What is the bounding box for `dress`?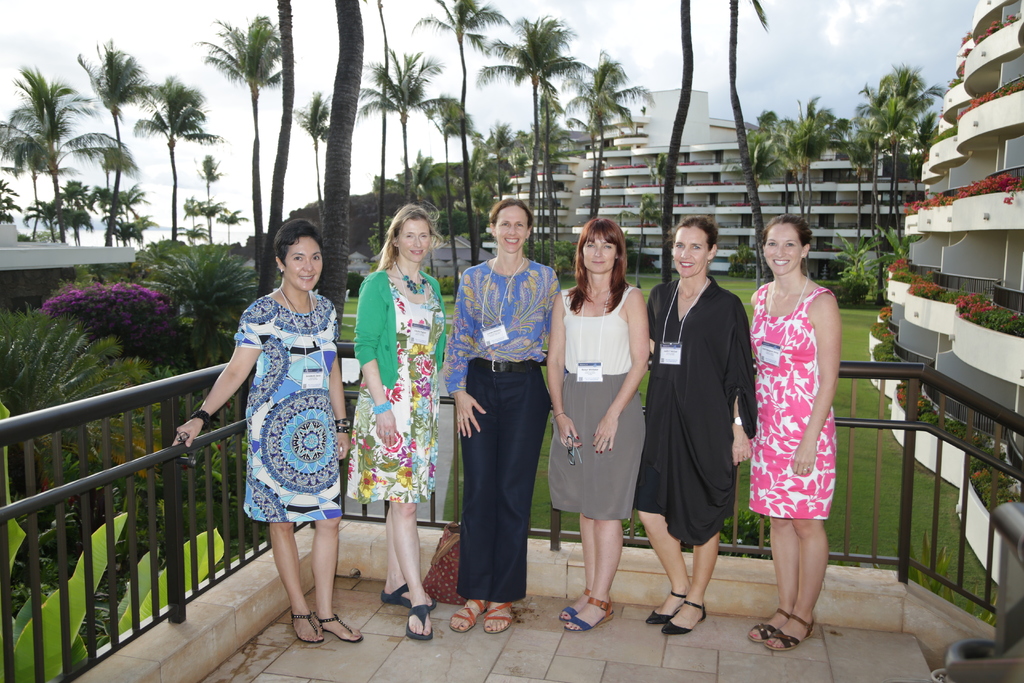
(746, 288, 836, 515).
